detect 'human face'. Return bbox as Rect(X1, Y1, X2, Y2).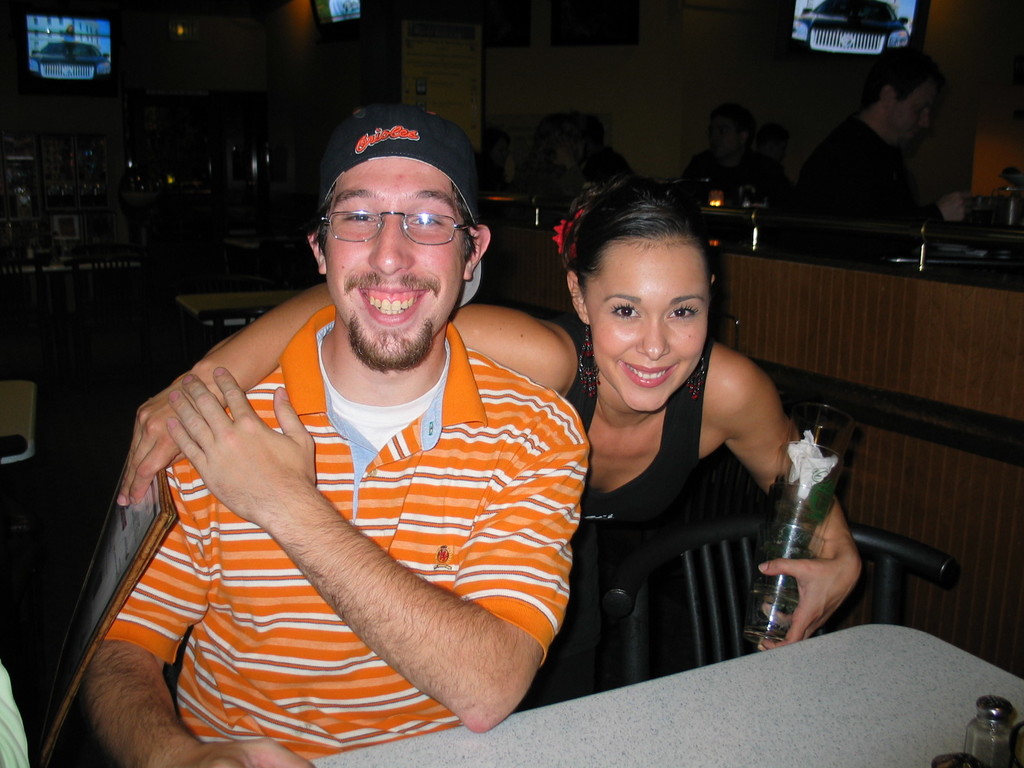
Rect(580, 233, 711, 410).
